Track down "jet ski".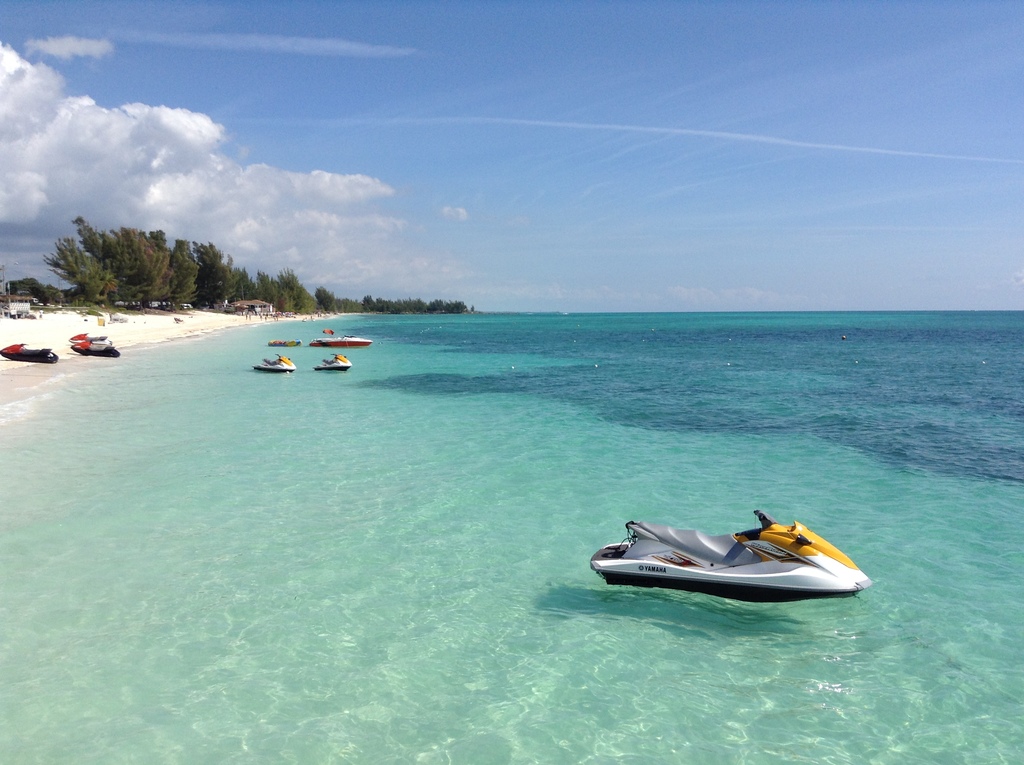
Tracked to bbox=(314, 350, 351, 370).
